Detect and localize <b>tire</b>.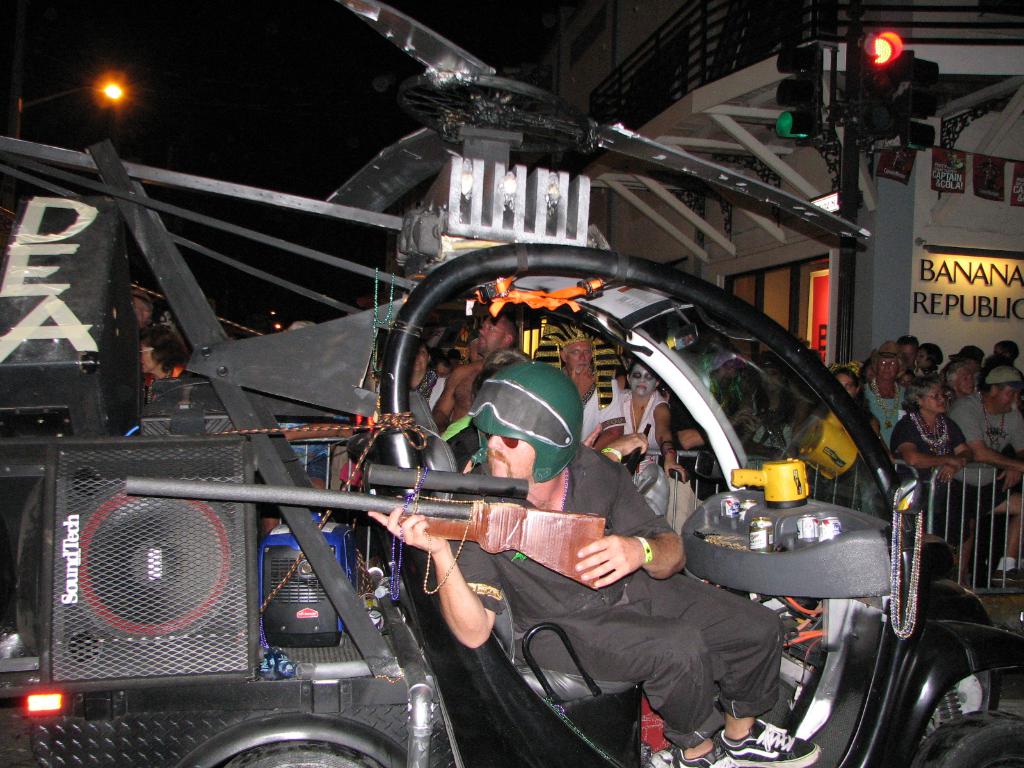
Localized at region(911, 708, 1023, 767).
